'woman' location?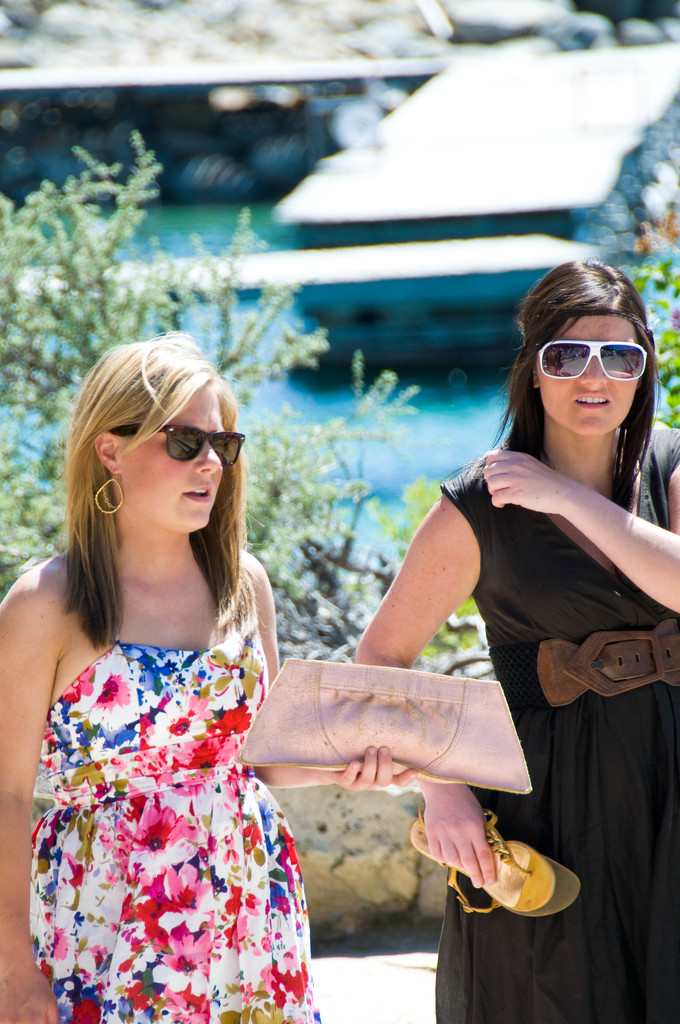
bbox=(415, 294, 667, 1002)
